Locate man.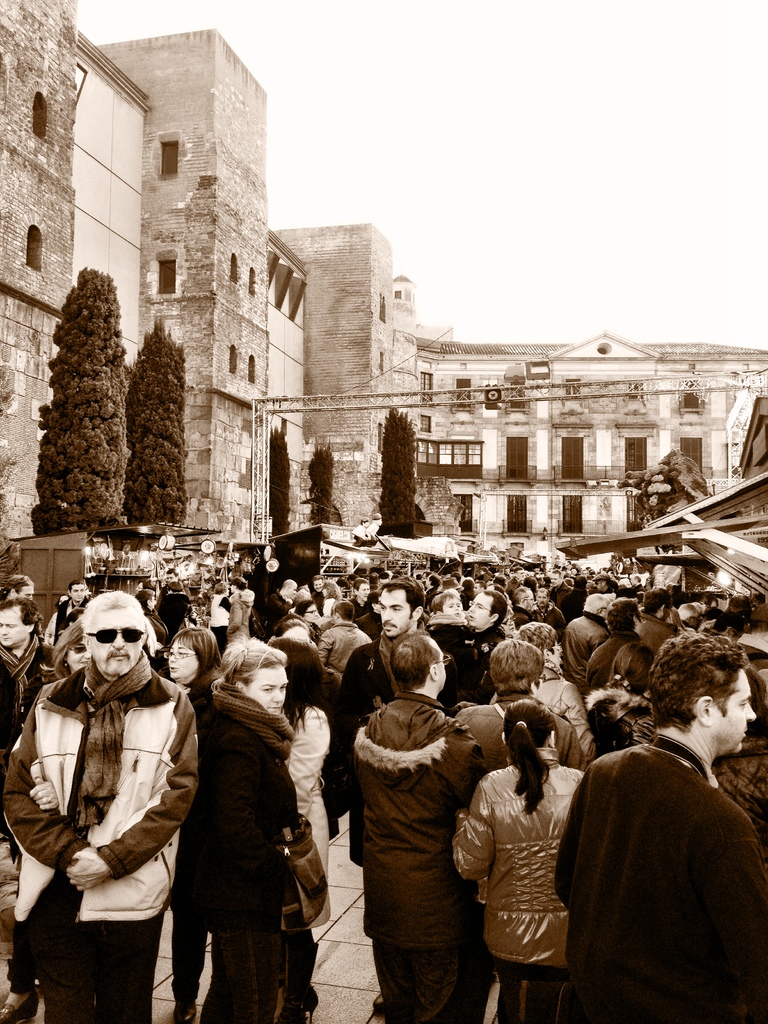
Bounding box: [left=0, top=590, right=200, bottom=1023].
